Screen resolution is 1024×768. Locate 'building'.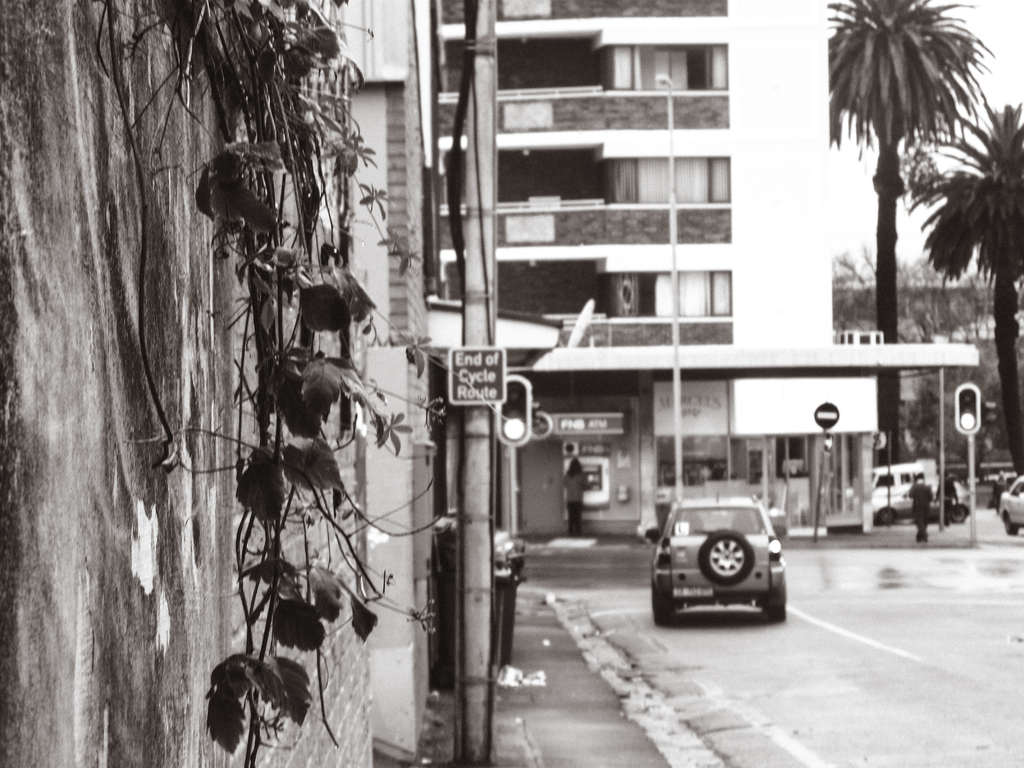
{"left": 834, "top": 273, "right": 1023, "bottom": 498}.
